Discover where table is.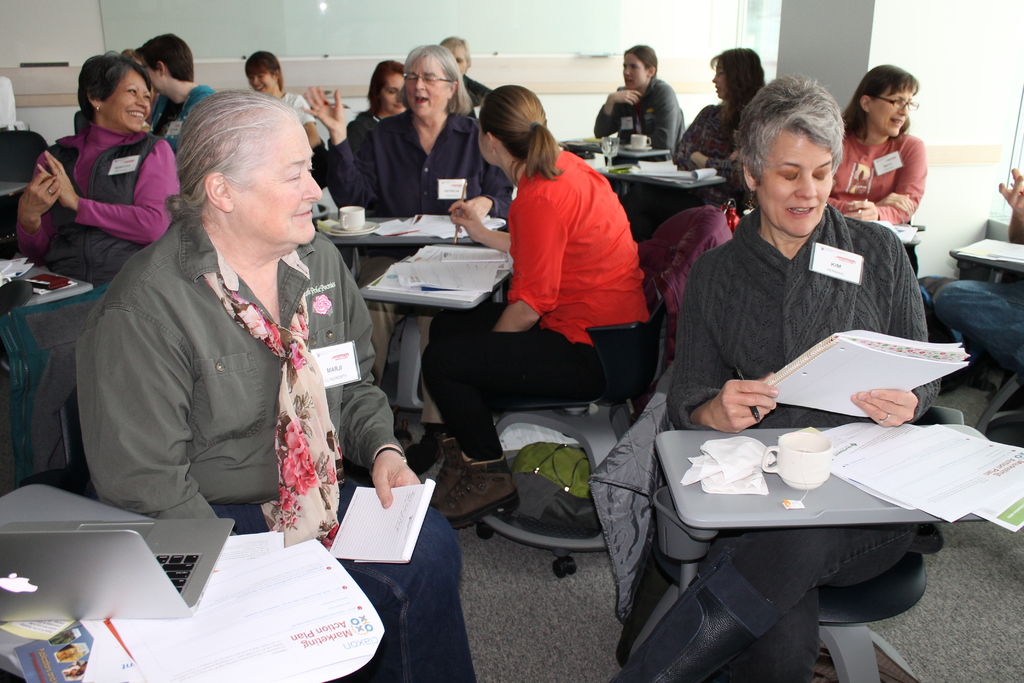
Discovered at left=355, top=242, right=514, bottom=319.
